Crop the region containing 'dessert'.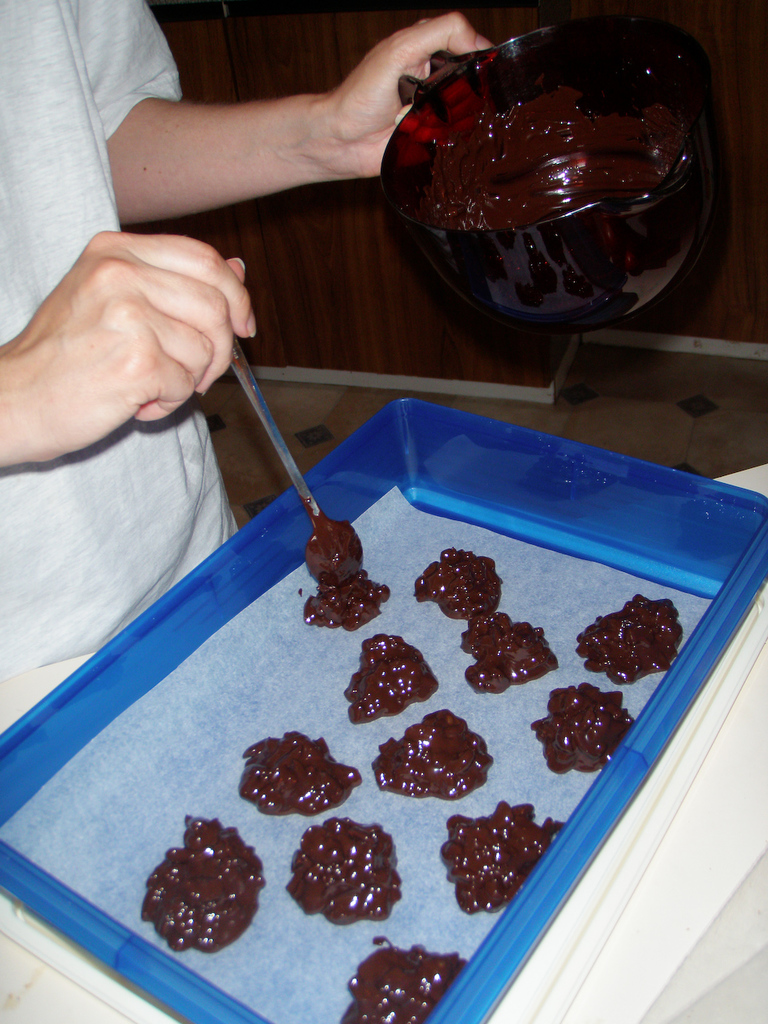
Crop region: region(440, 793, 570, 916).
